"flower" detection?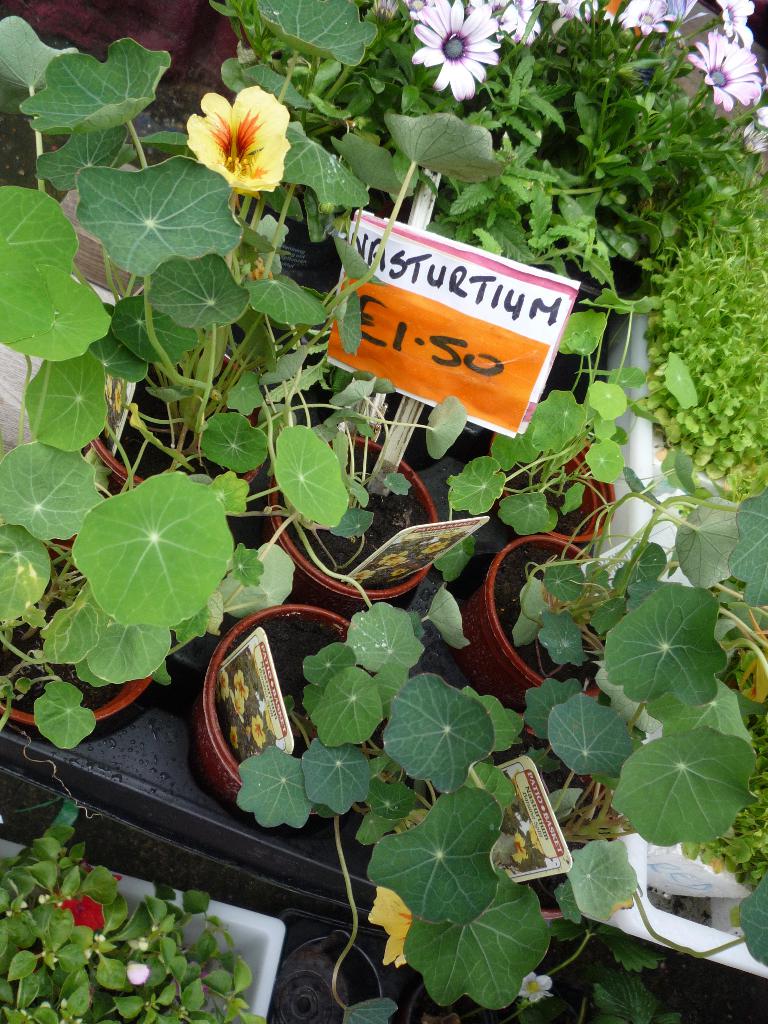
l=200, t=74, r=302, b=180
